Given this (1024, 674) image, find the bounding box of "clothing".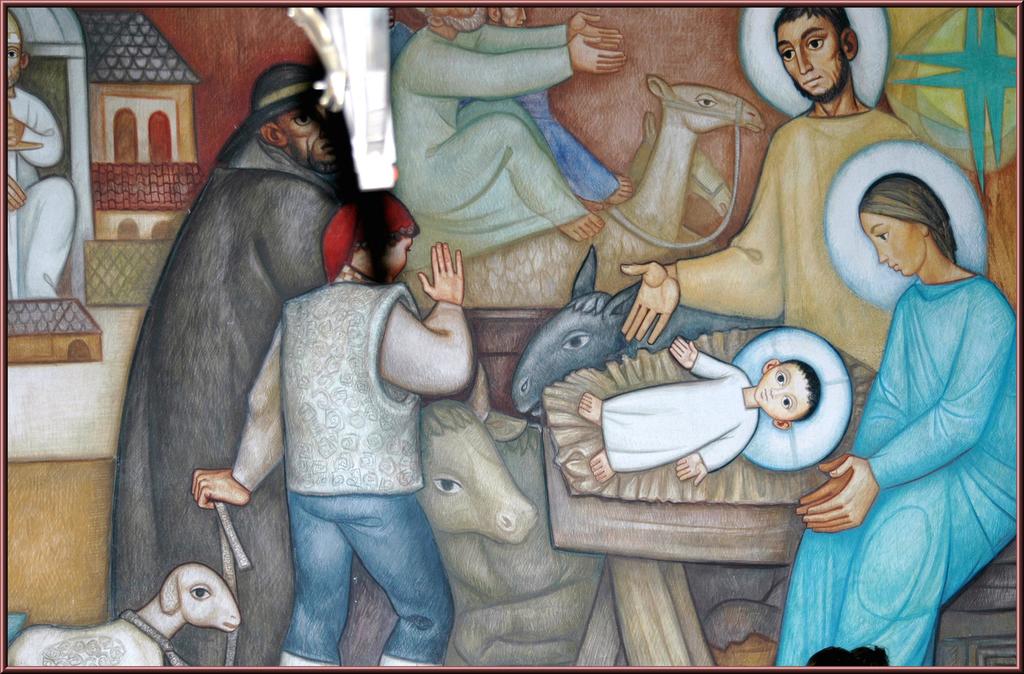
Rect(230, 278, 479, 670).
